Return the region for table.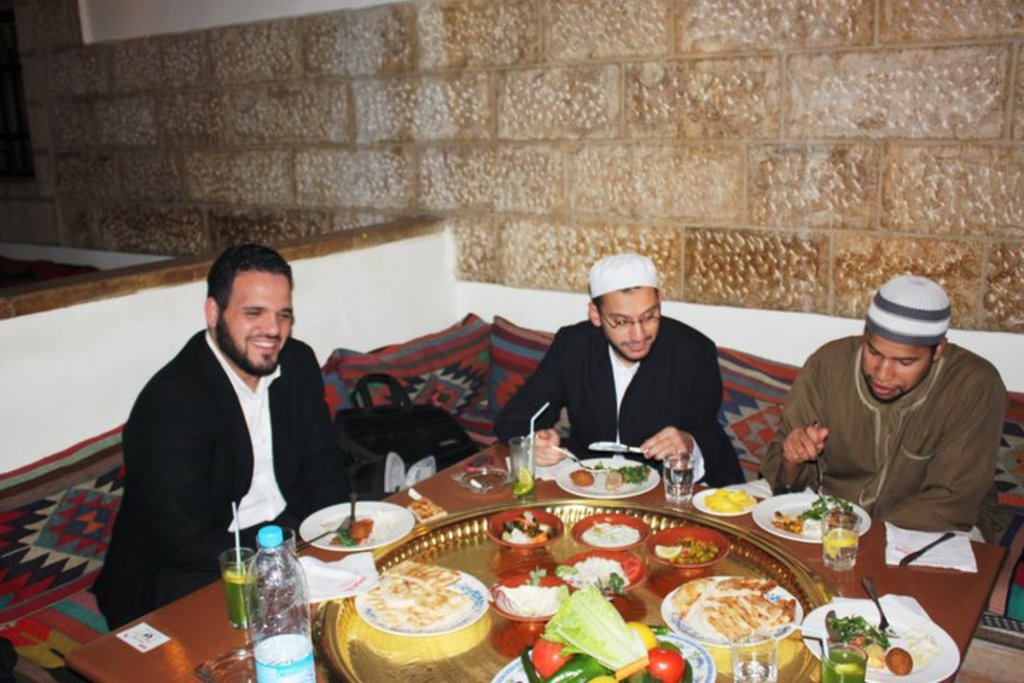
63, 440, 1004, 682.
